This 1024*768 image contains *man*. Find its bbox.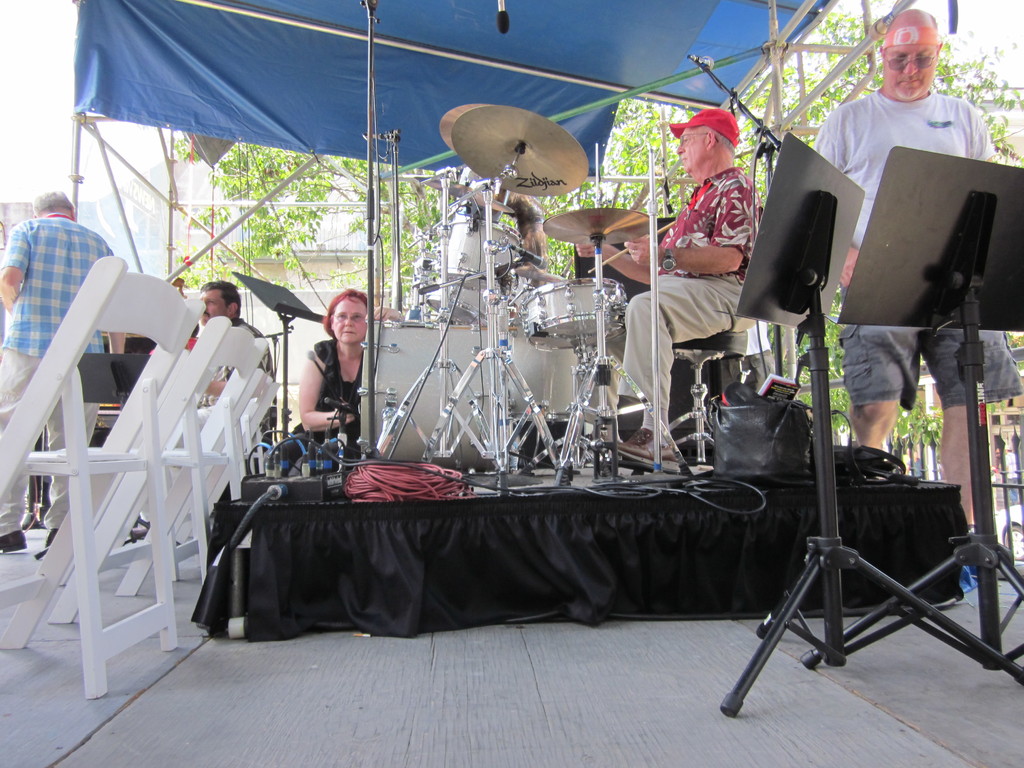
(left=196, top=282, right=276, bottom=454).
